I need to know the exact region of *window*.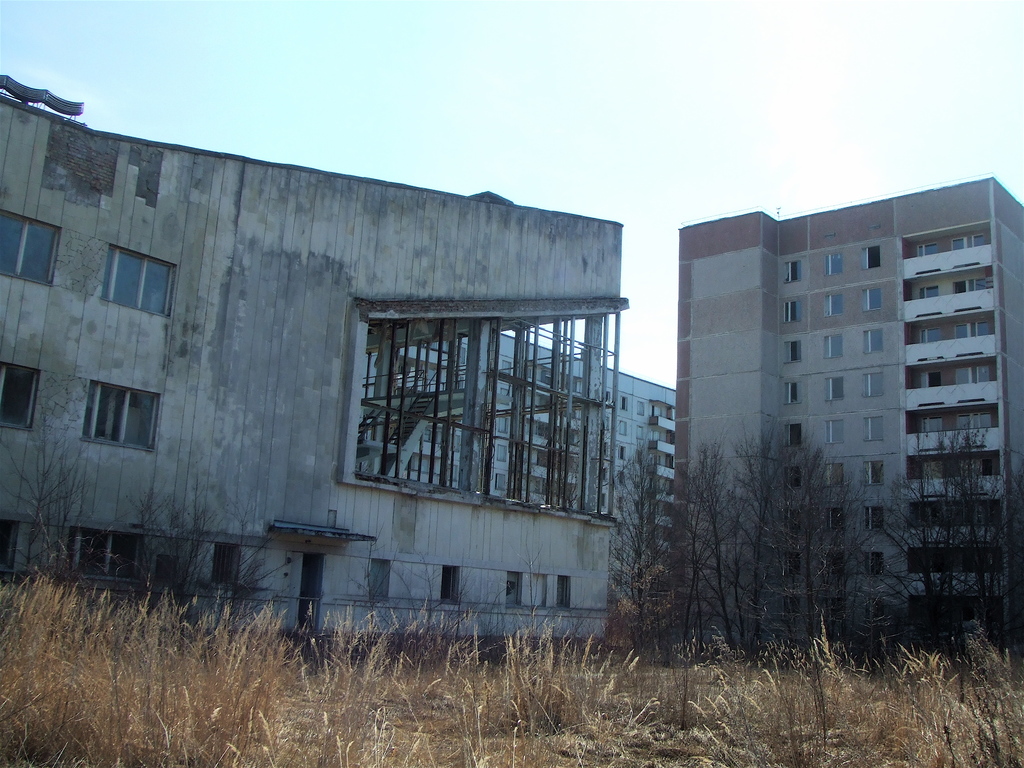
Region: box(970, 365, 988, 383).
